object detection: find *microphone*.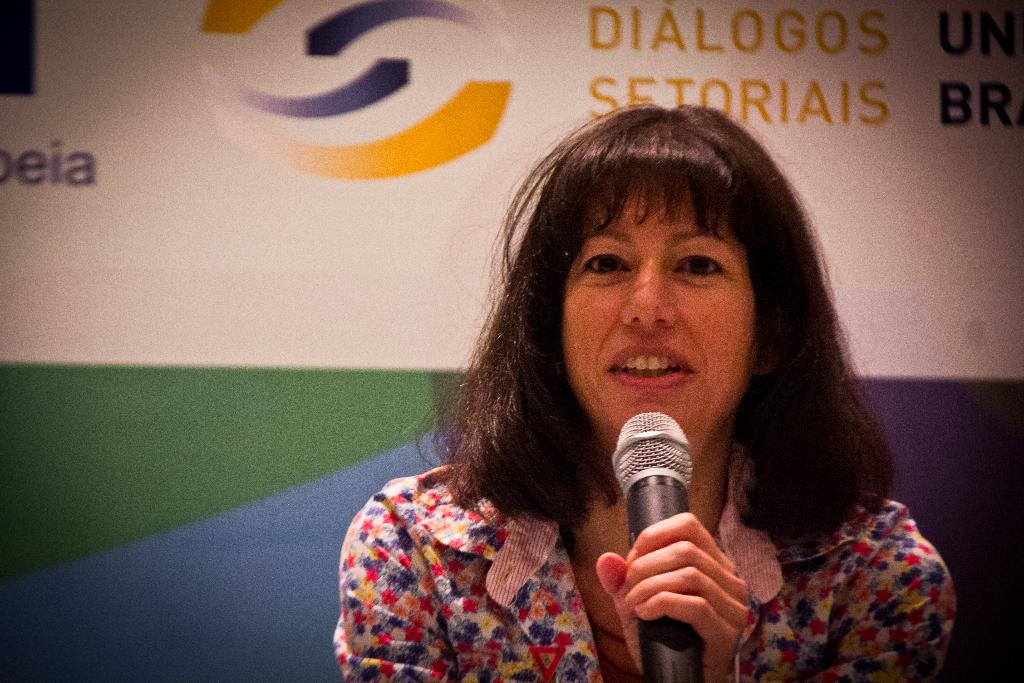
bbox(602, 417, 732, 604).
